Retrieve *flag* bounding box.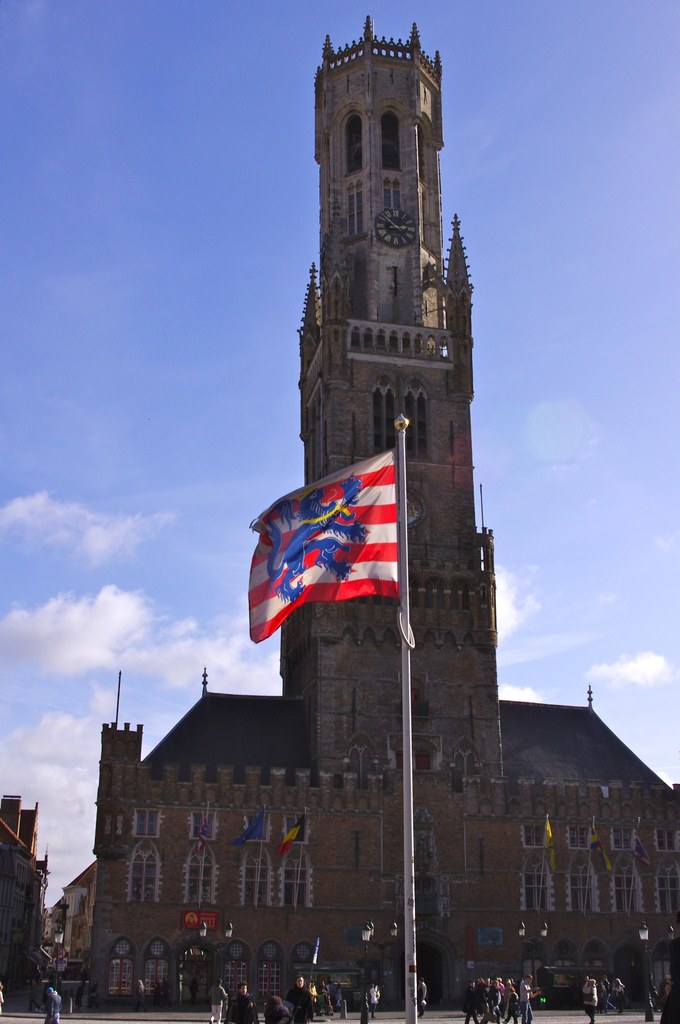
Bounding box: 540, 811, 557, 877.
